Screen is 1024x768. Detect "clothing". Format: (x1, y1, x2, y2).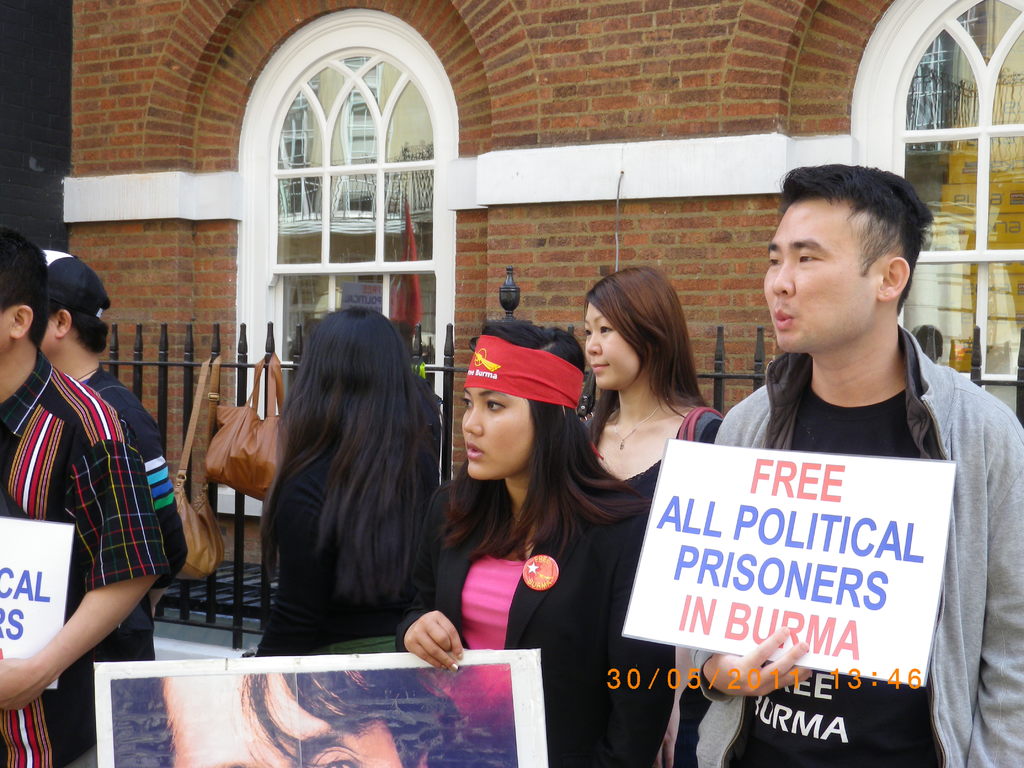
(675, 322, 1023, 767).
